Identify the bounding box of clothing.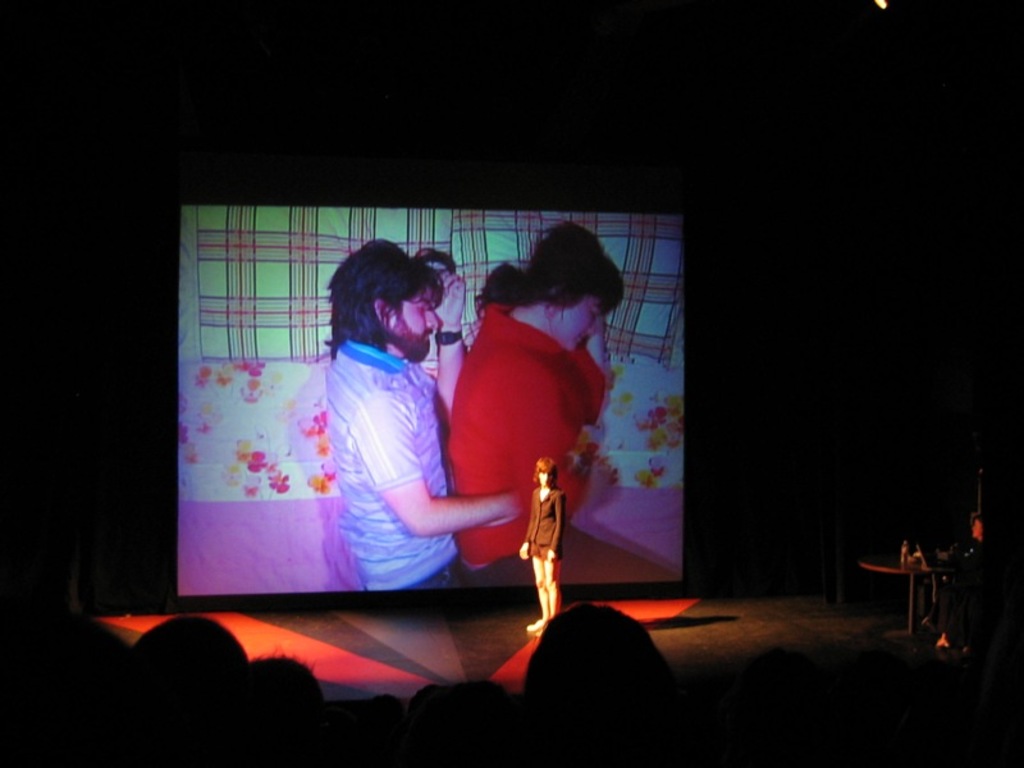
524,481,567,561.
